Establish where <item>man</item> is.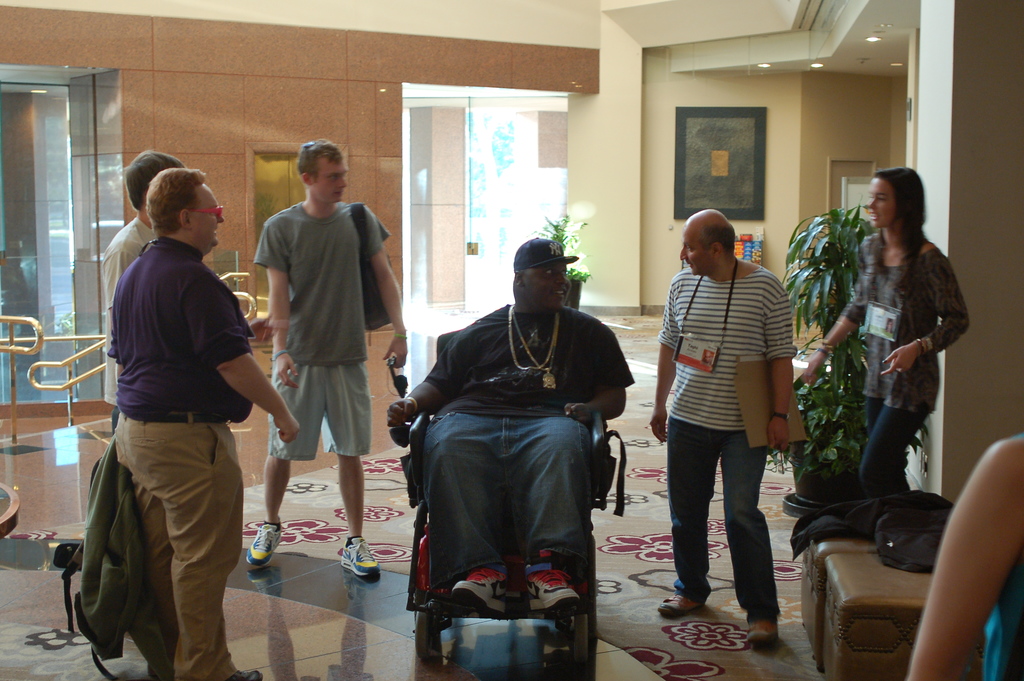
Established at 105 144 274 434.
